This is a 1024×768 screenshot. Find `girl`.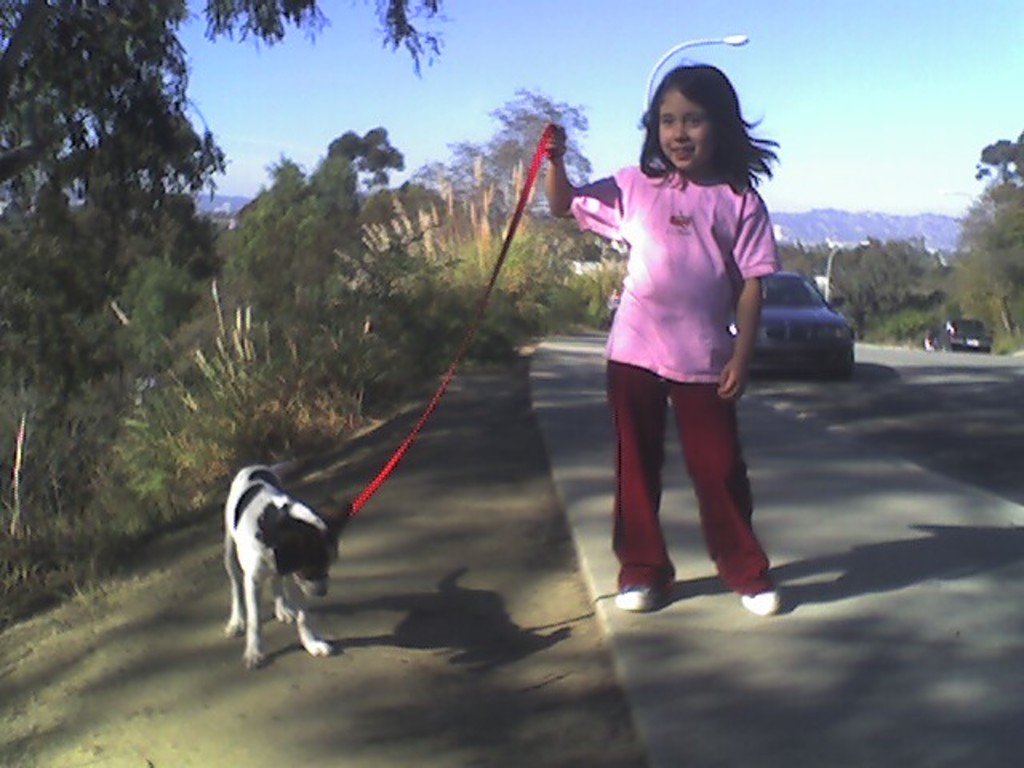
Bounding box: (x1=549, y1=61, x2=781, y2=616).
